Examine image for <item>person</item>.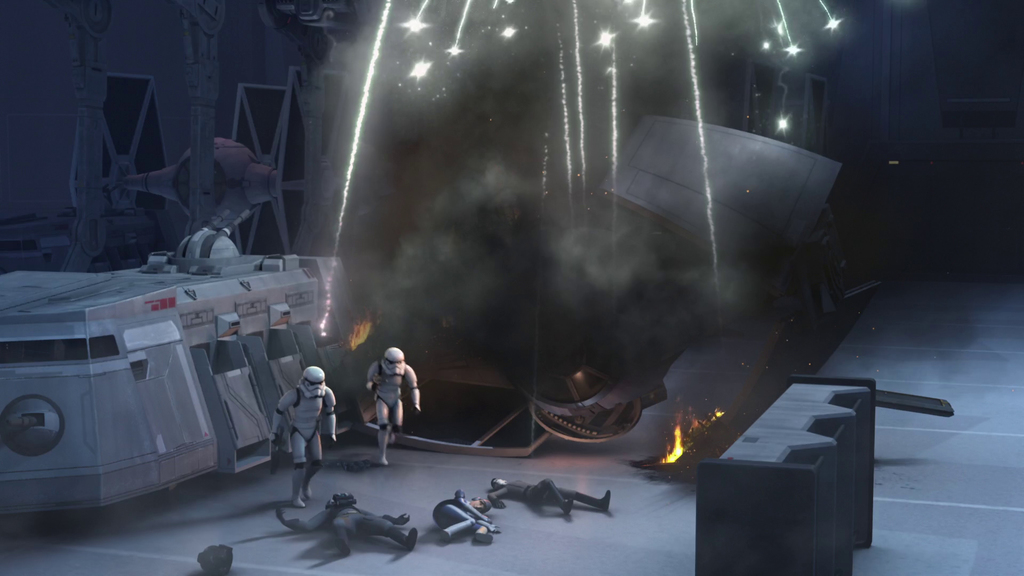
Examination result: <bbox>434, 485, 499, 541</bbox>.
